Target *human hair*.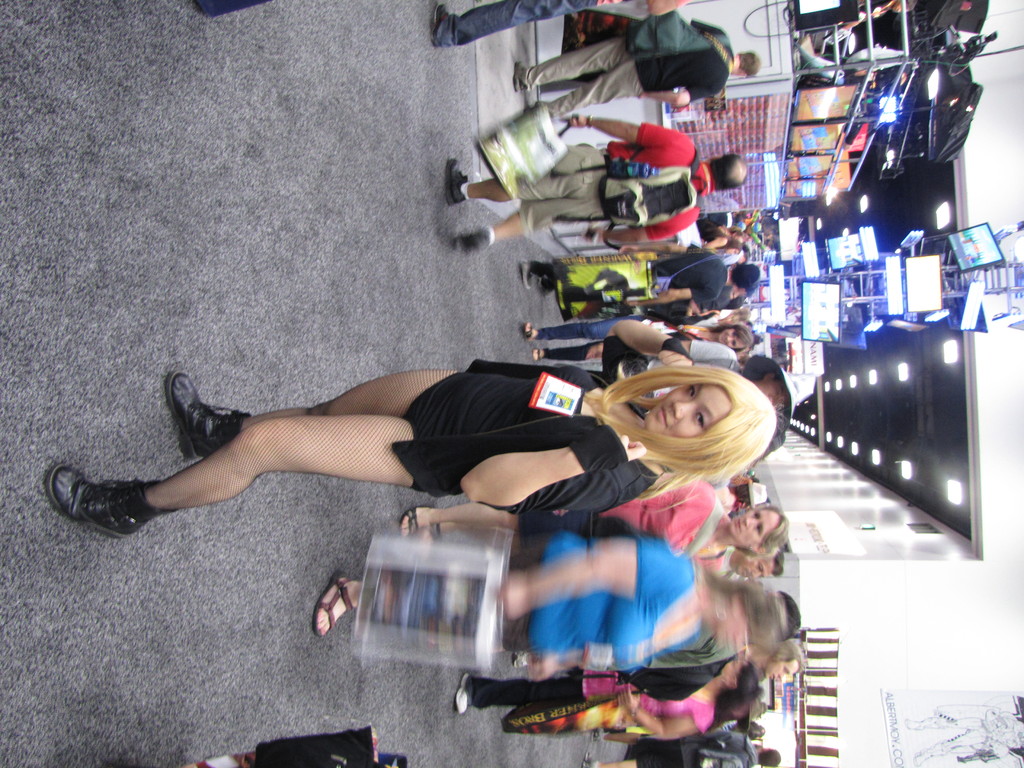
Target region: l=780, t=589, r=805, b=640.
